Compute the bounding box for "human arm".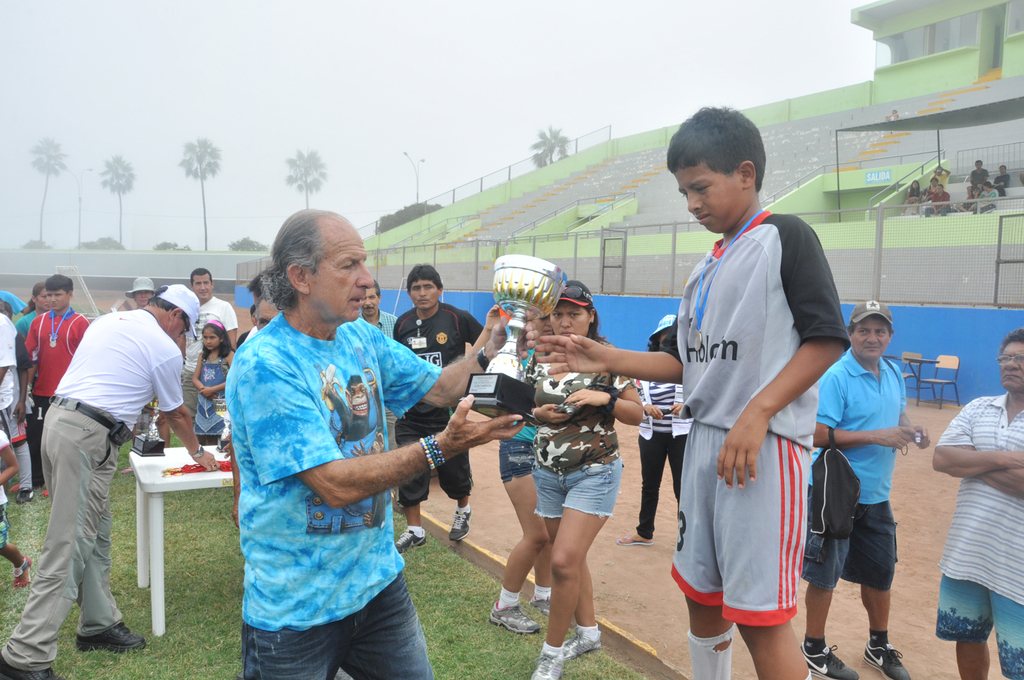
crop(220, 299, 242, 345).
